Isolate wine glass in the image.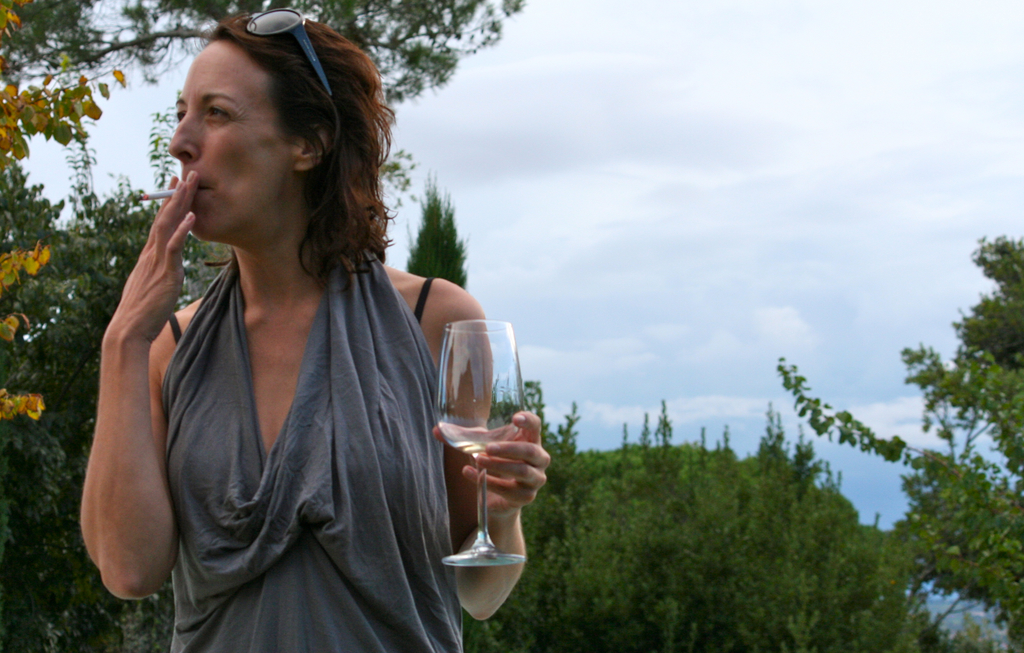
Isolated region: x1=433, y1=318, x2=528, y2=566.
